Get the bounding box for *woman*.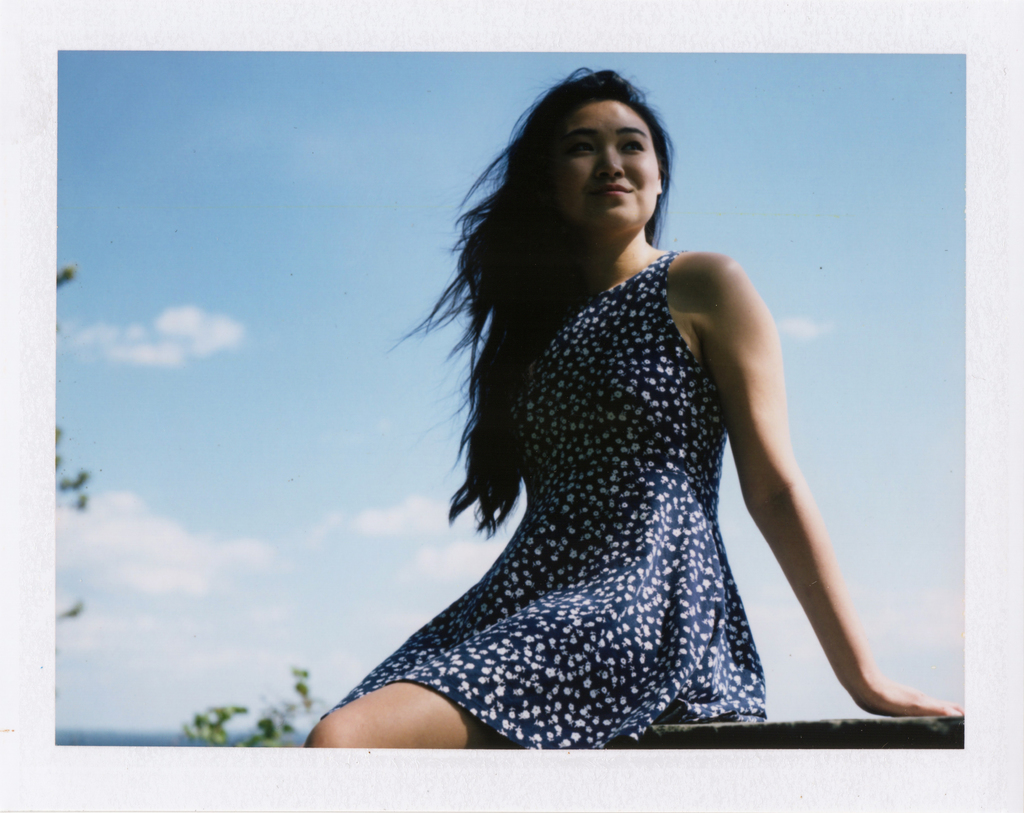
box(302, 54, 908, 762).
